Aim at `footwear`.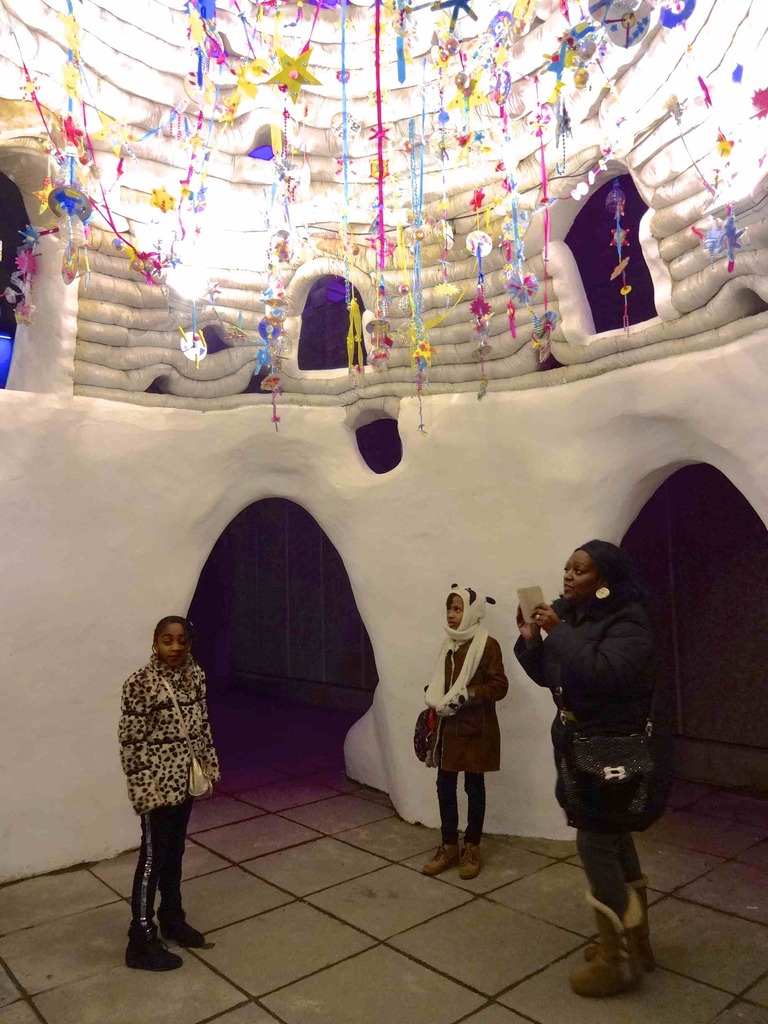
Aimed at select_region(423, 837, 456, 881).
